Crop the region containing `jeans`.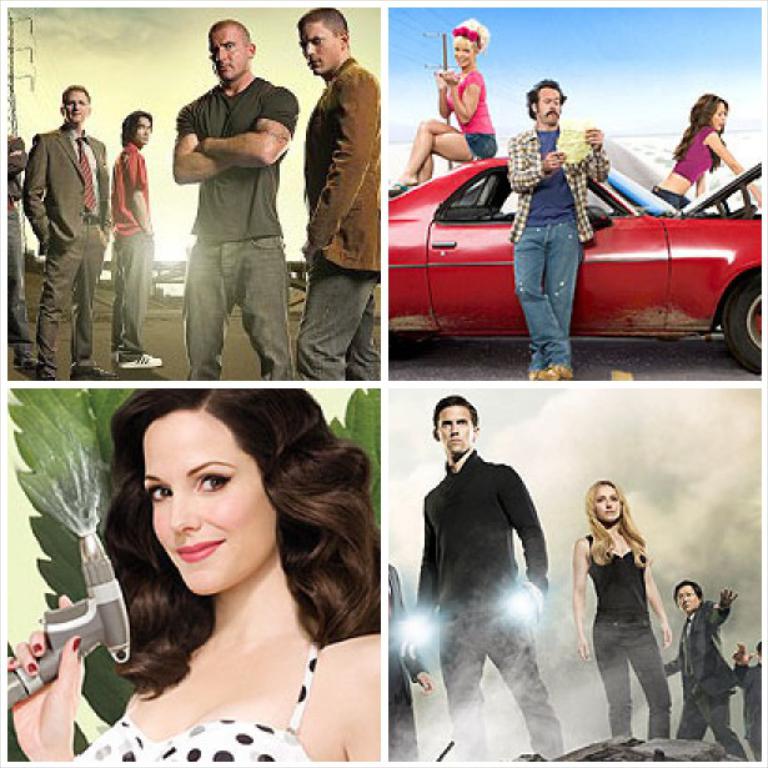
Crop region: pyautogui.locateOnScreen(512, 225, 596, 381).
